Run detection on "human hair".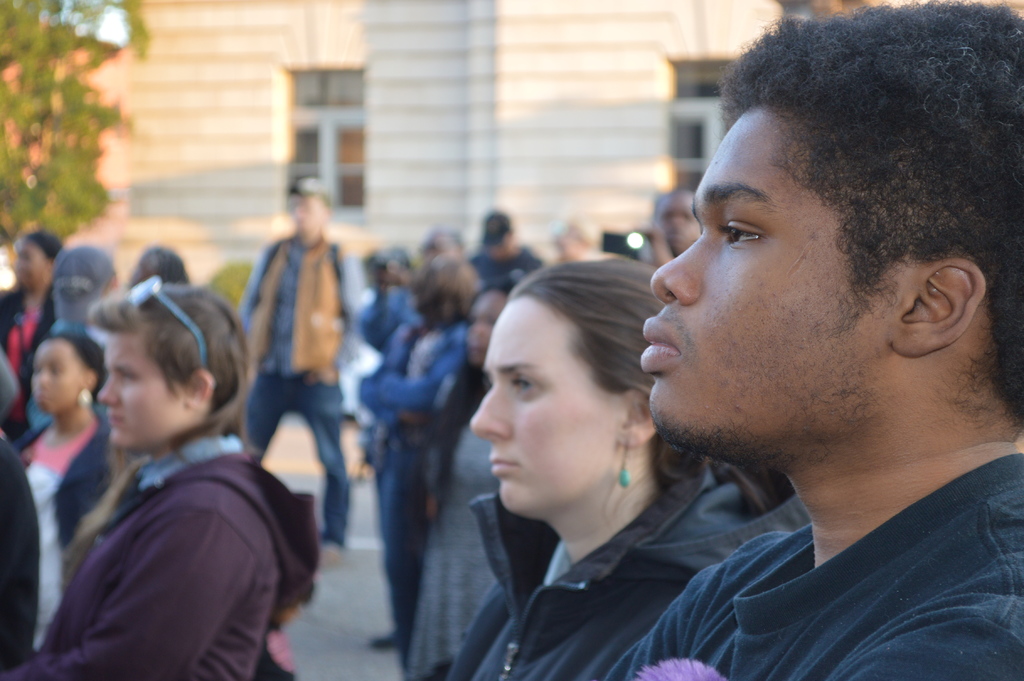
Result: 508:256:780:520.
